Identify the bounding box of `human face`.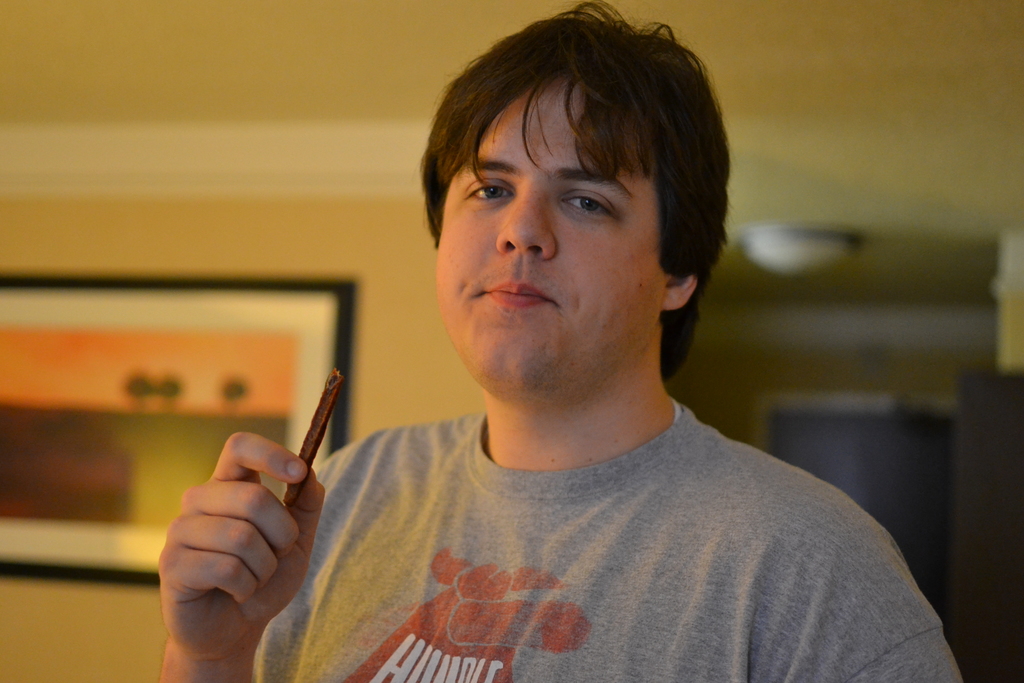
Rect(435, 79, 658, 394).
